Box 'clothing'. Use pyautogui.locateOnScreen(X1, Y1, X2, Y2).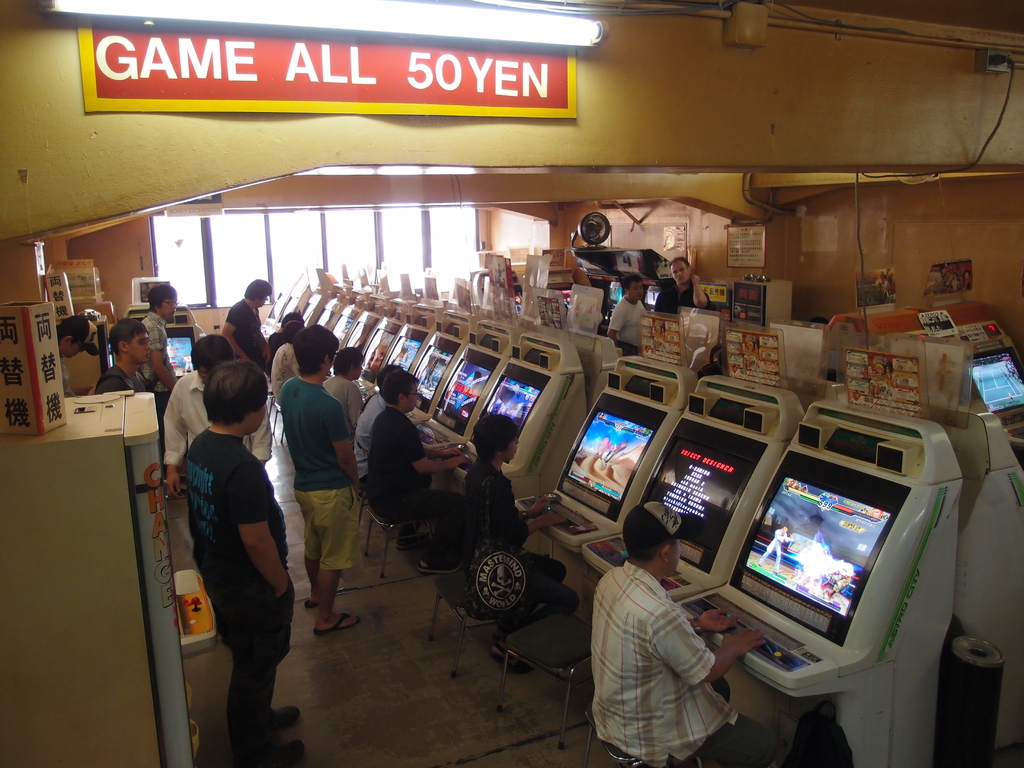
pyautogui.locateOnScreen(269, 330, 305, 396).
